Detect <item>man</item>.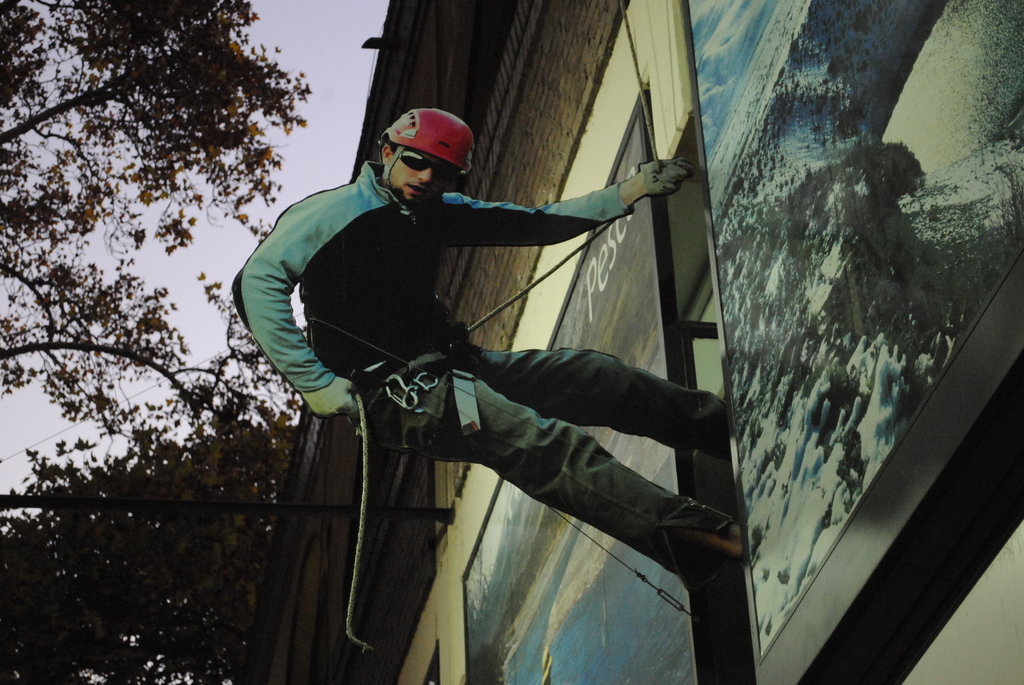
Detected at crop(212, 88, 753, 667).
